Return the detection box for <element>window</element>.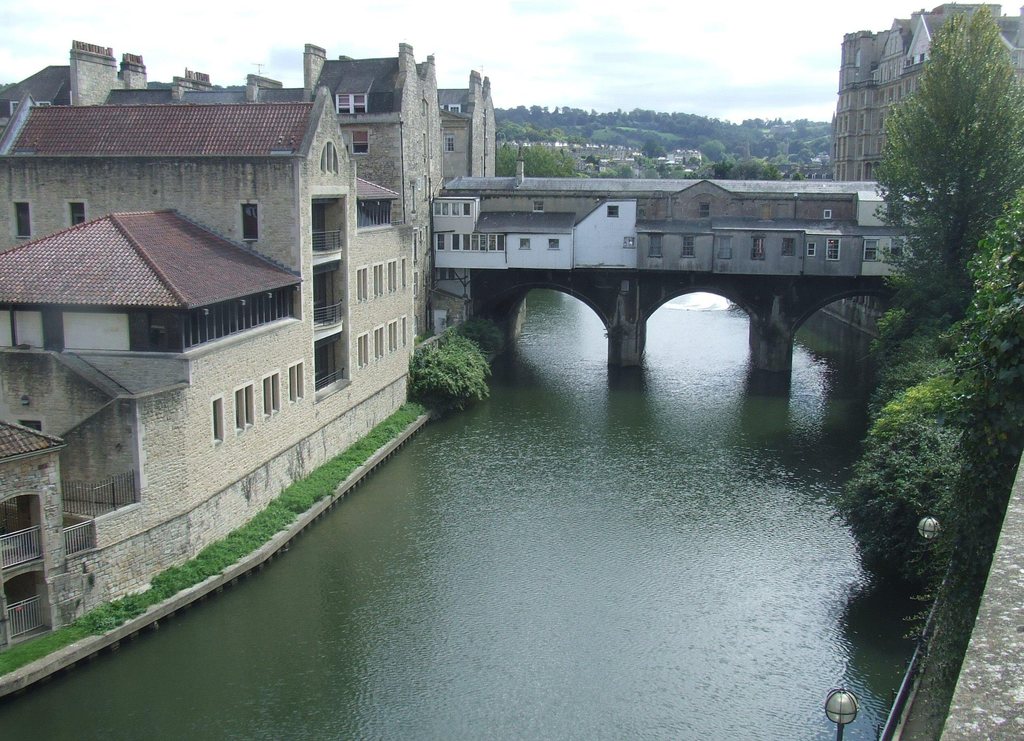
BBox(60, 311, 130, 352).
